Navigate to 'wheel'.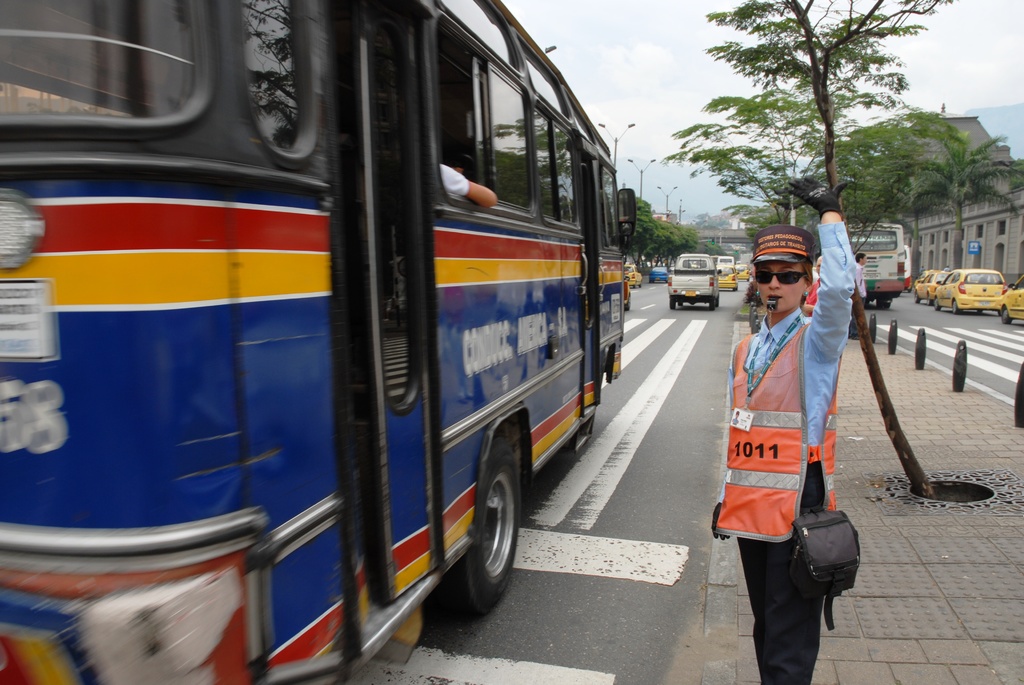
Navigation target: pyautogui.locateOnScreen(706, 300, 712, 310).
